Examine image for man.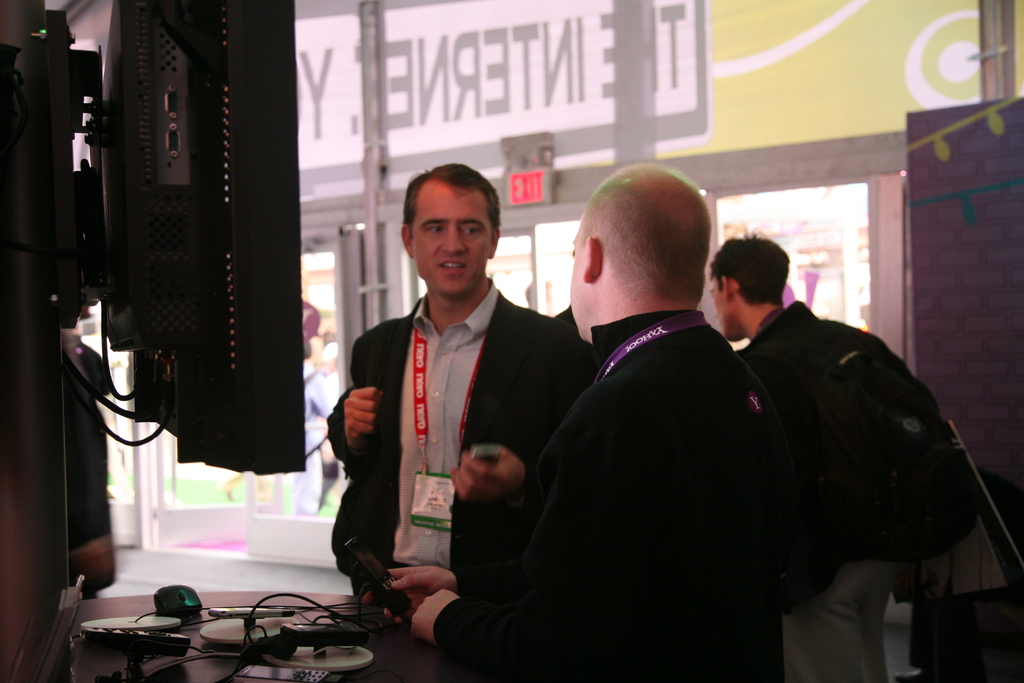
Examination result: [702, 230, 948, 682].
